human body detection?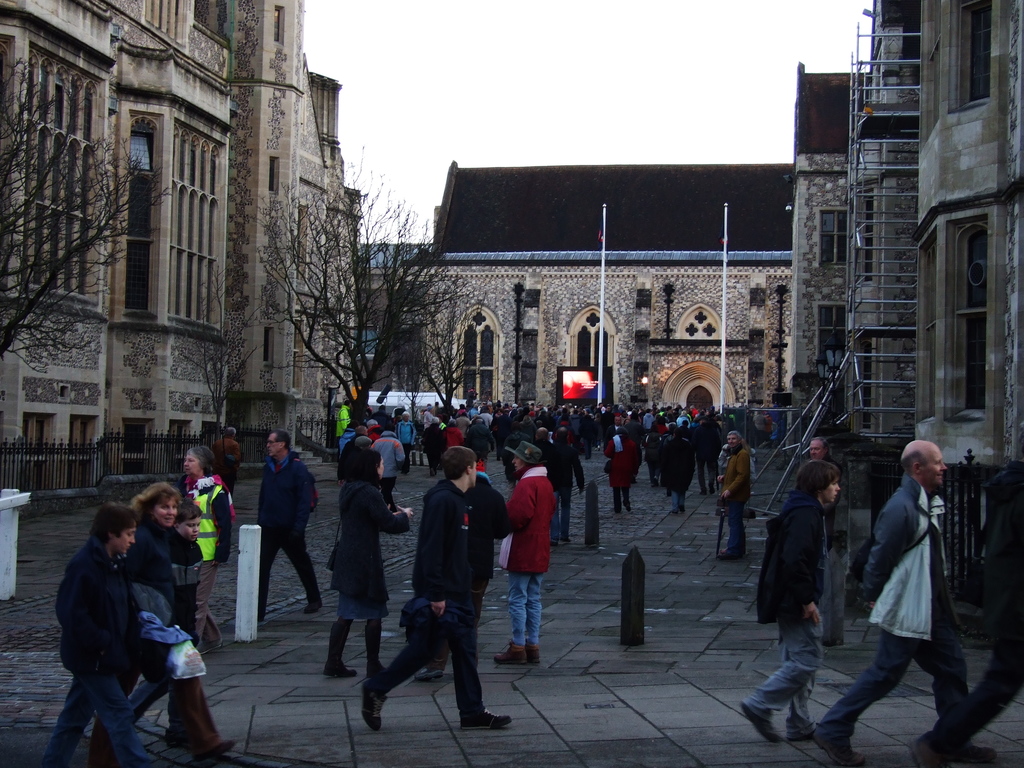
867 428 982 744
